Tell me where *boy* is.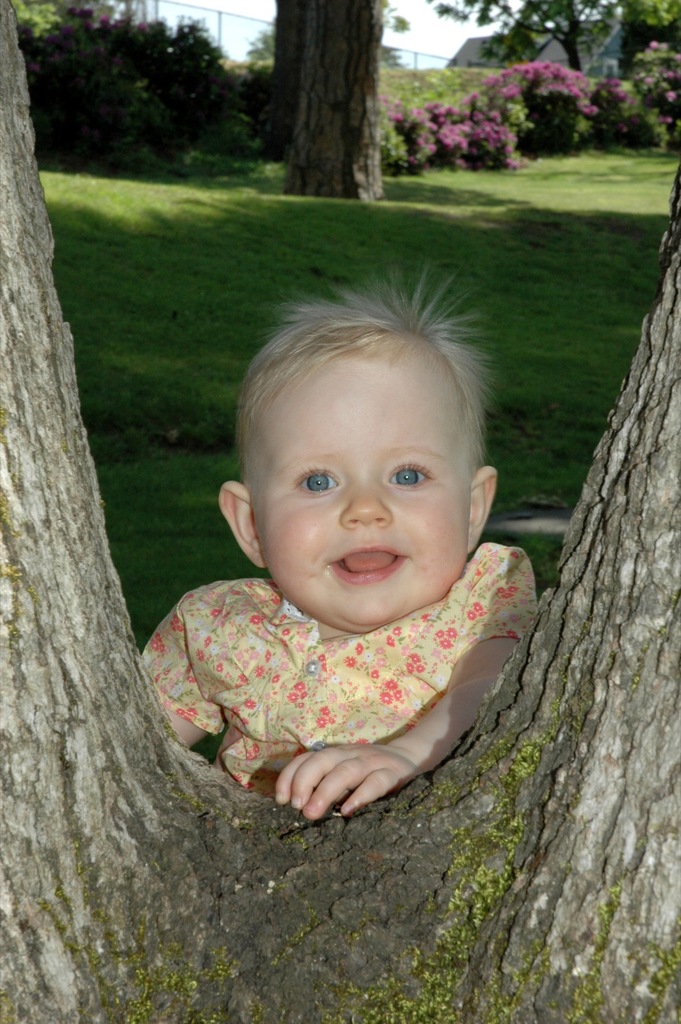
*boy* is at x1=144, y1=265, x2=543, y2=819.
